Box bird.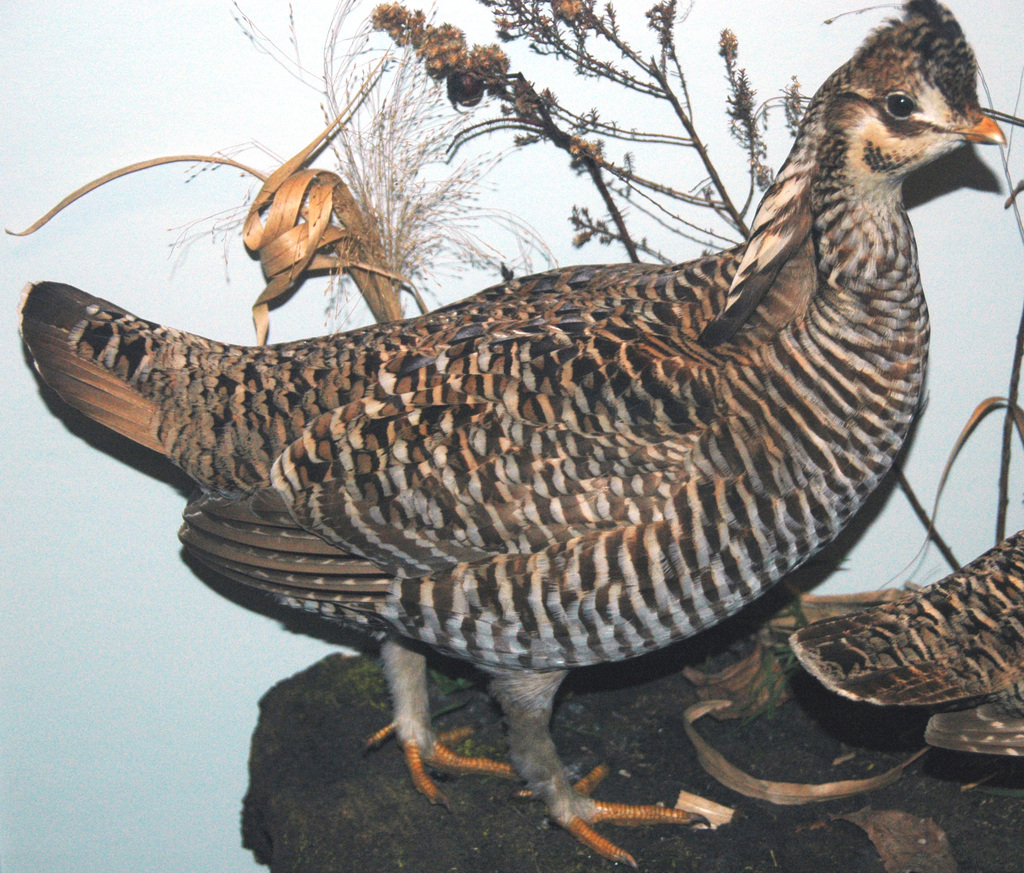
(784, 514, 1023, 778).
